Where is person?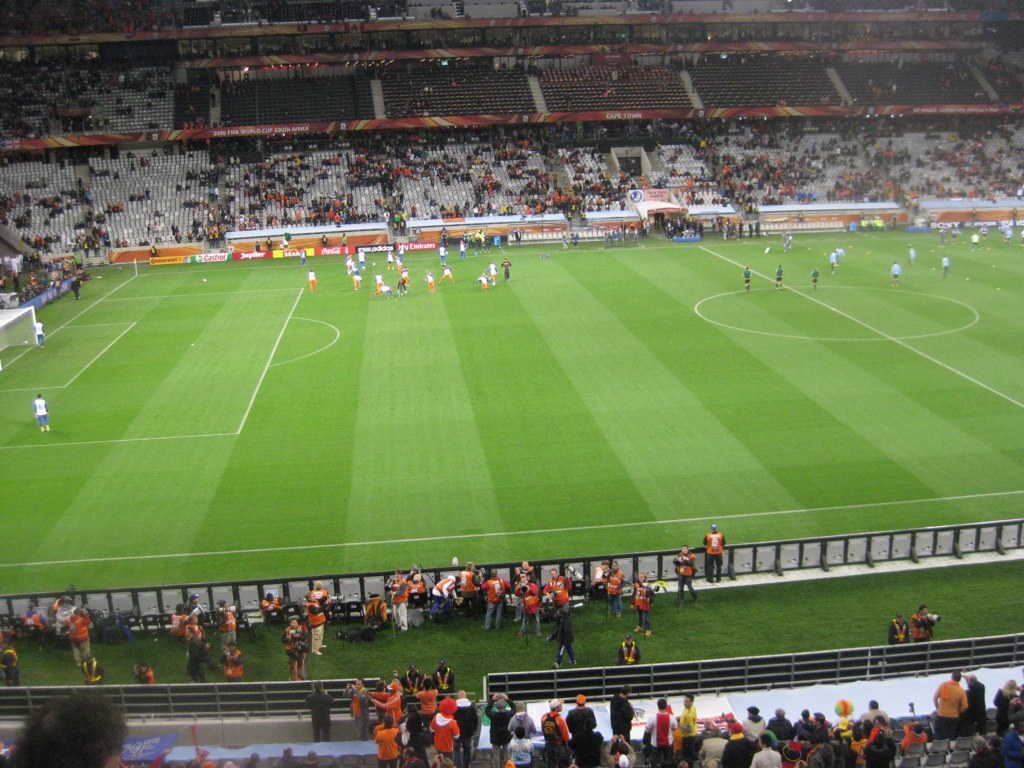
bbox=(397, 243, 406, 257).
